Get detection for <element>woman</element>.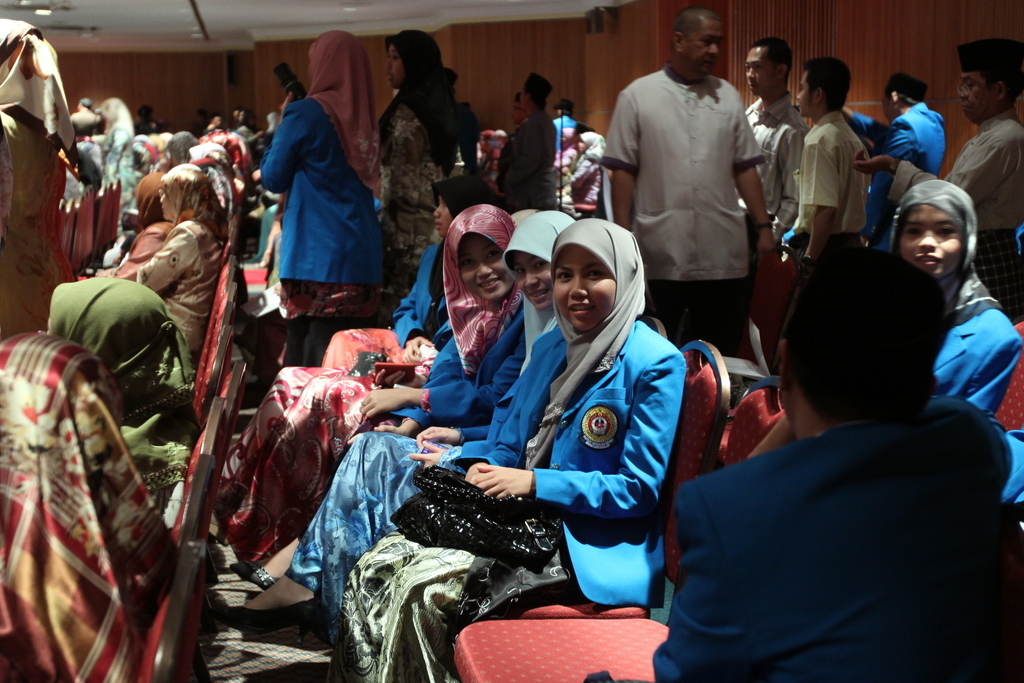
Detection: (373,24,460,269).
